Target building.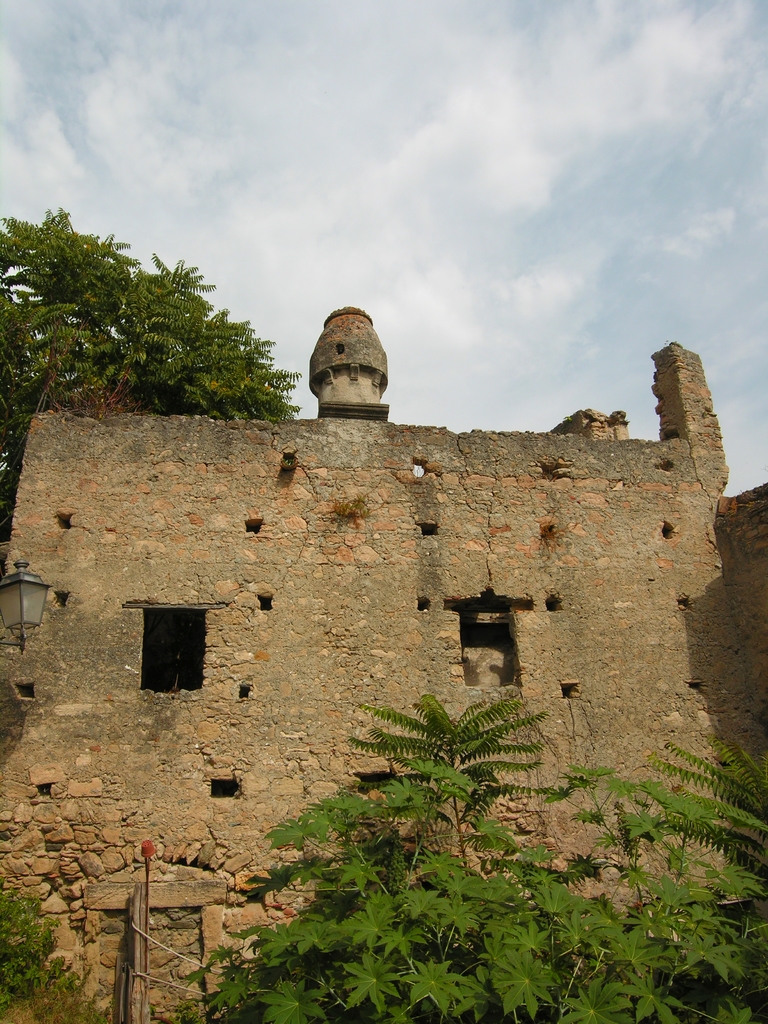
Target region: (0, 301, 767, 1023).
